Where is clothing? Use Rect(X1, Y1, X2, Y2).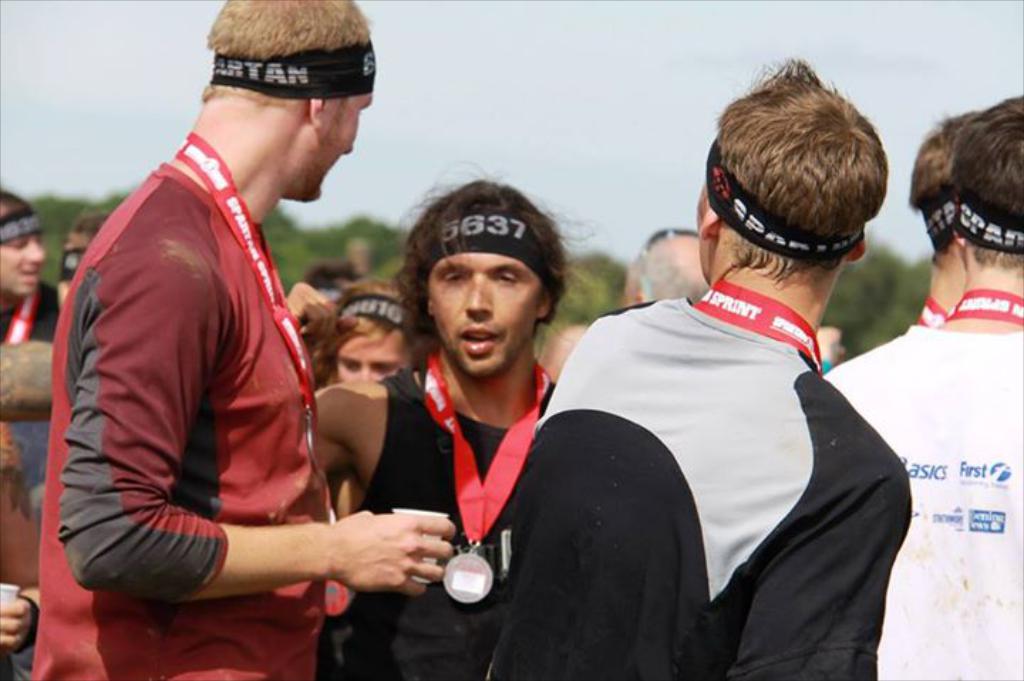
Rect(472, 280, 906, 680).
